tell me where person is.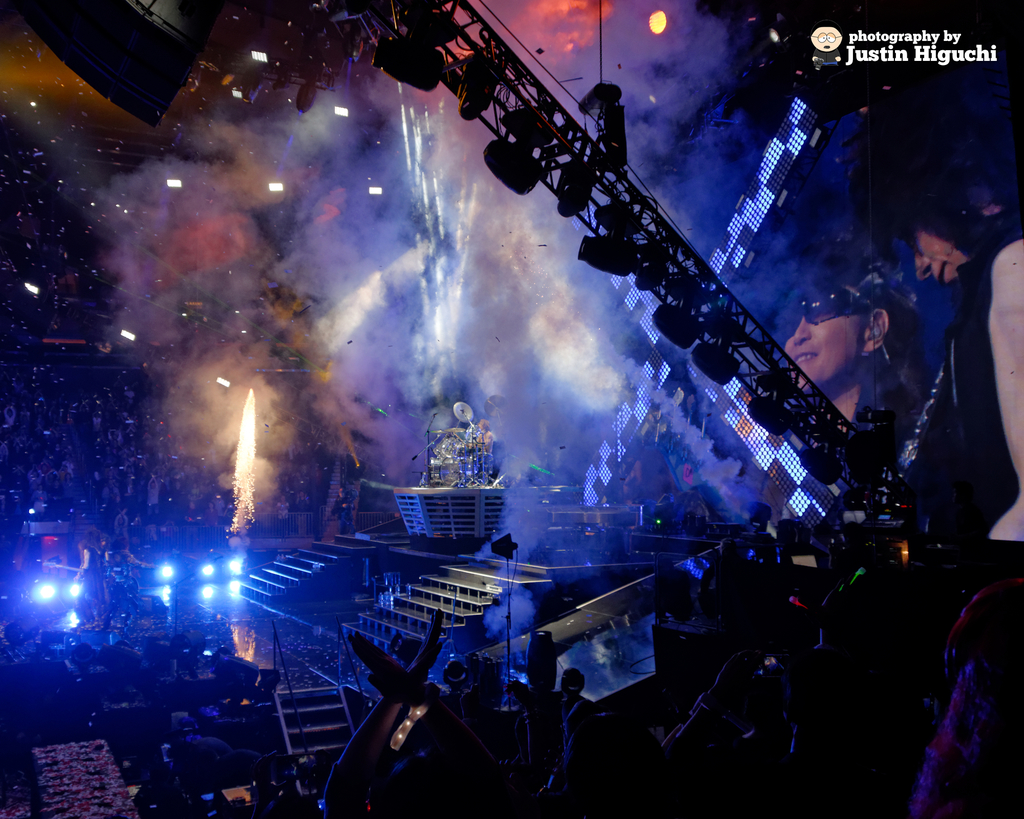
person is at select_region(338, 475, 361, 537).
